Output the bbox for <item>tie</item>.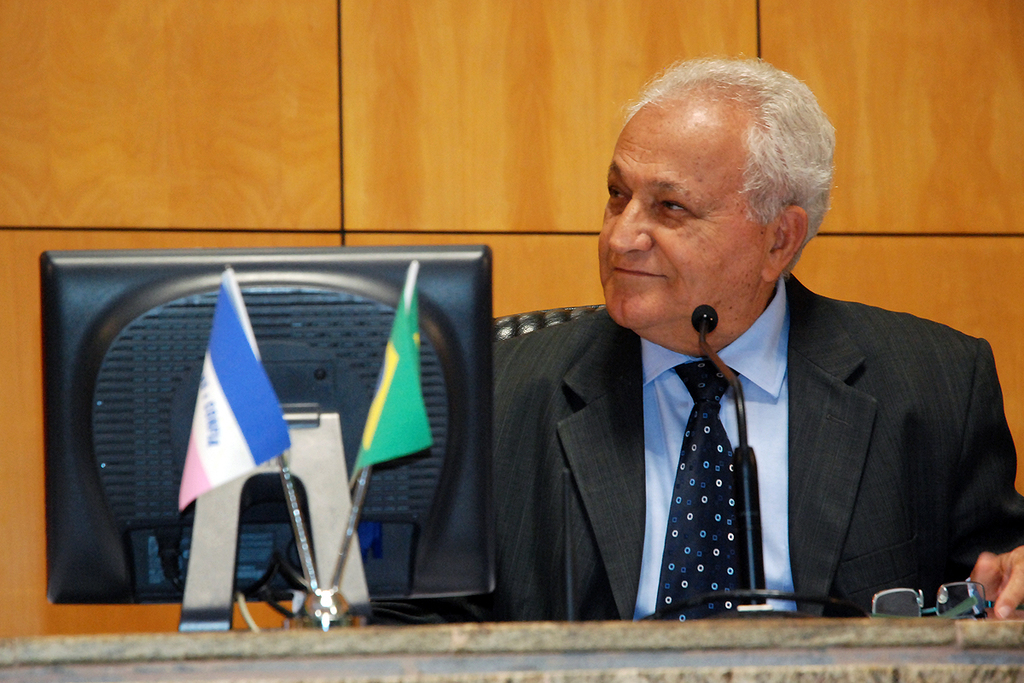
l=651, t=356, r=742, b=624.
